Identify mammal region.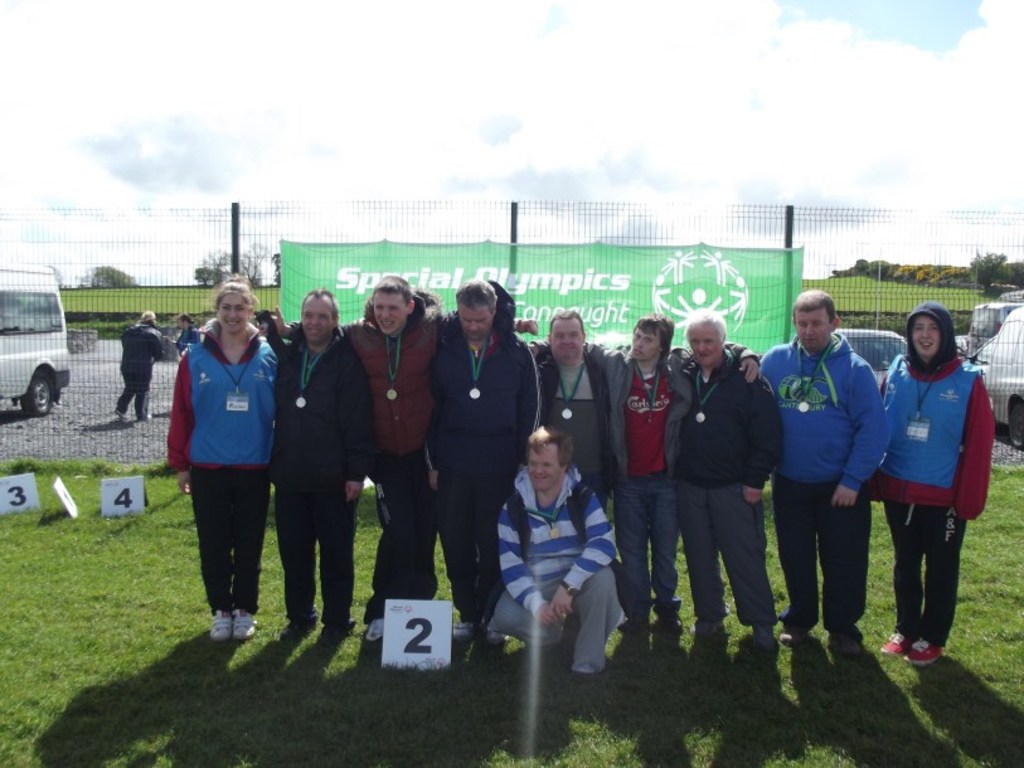
Region: 176 313 200 358.
